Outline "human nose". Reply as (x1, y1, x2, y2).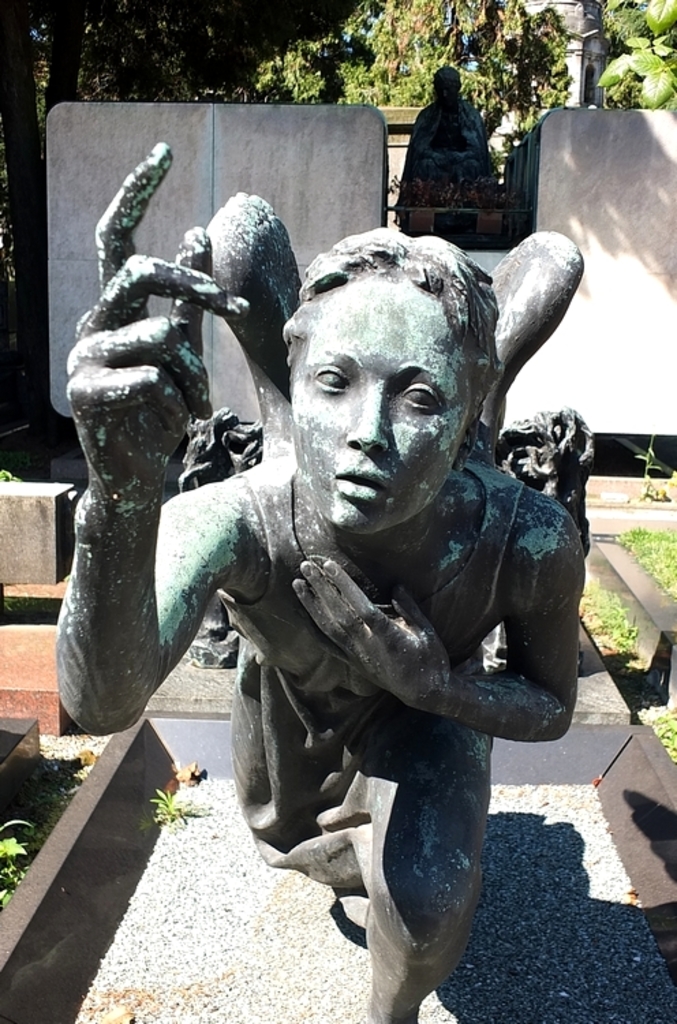
(341, 378, 392, 455).
